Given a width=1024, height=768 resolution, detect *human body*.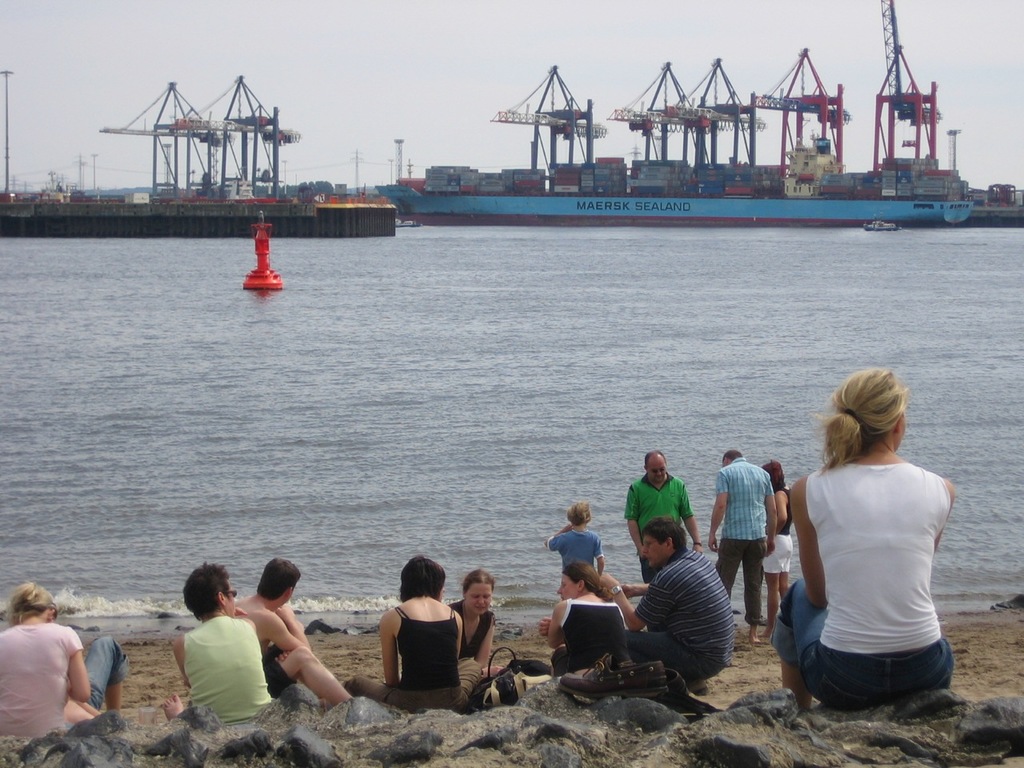
<region>162, 602, 273, 730</region>.
